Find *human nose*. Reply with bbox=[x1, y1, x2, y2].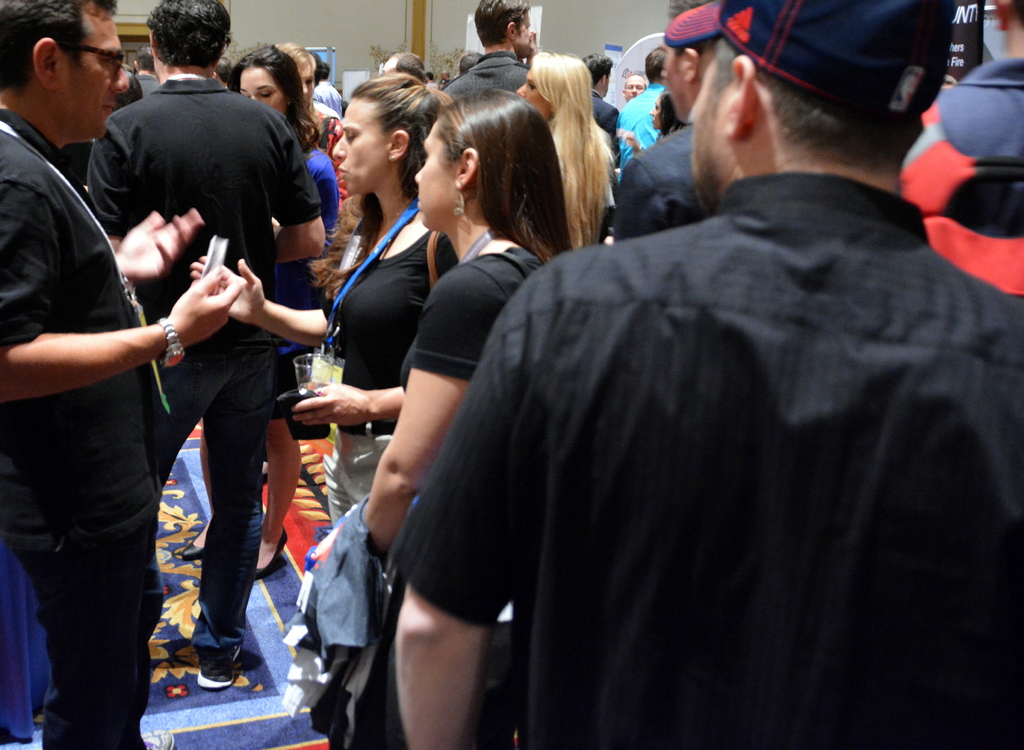
bbox=[415, 170, 422, 184].
